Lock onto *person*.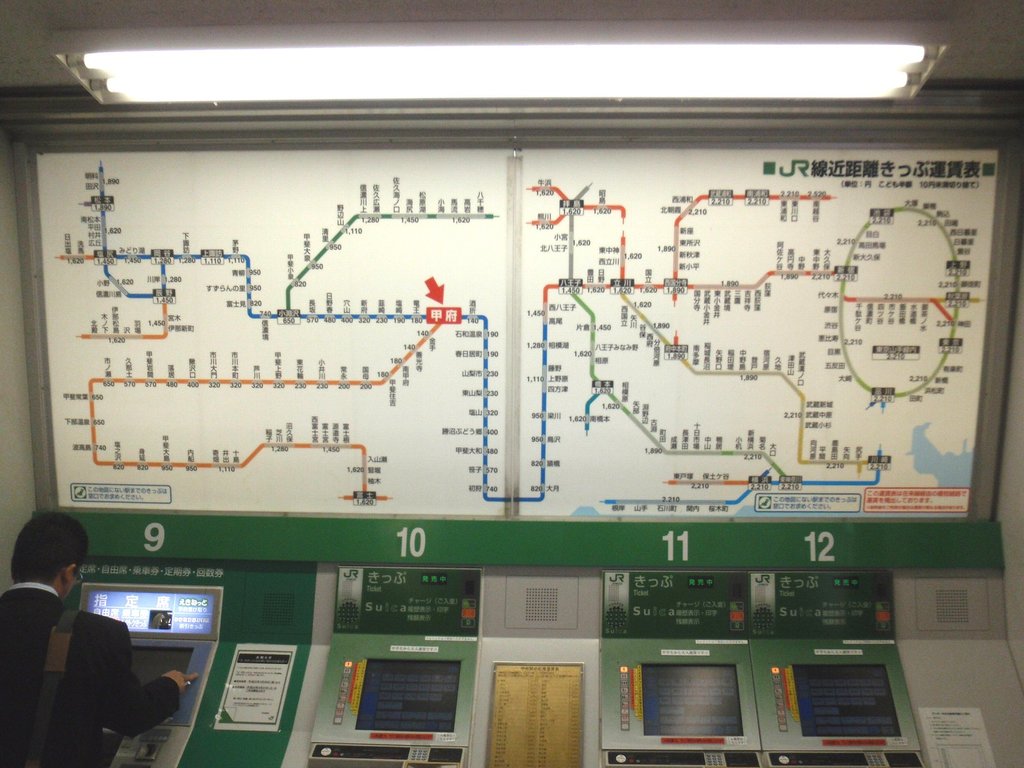
Locked: BBox(1, 510, 198, 767).
